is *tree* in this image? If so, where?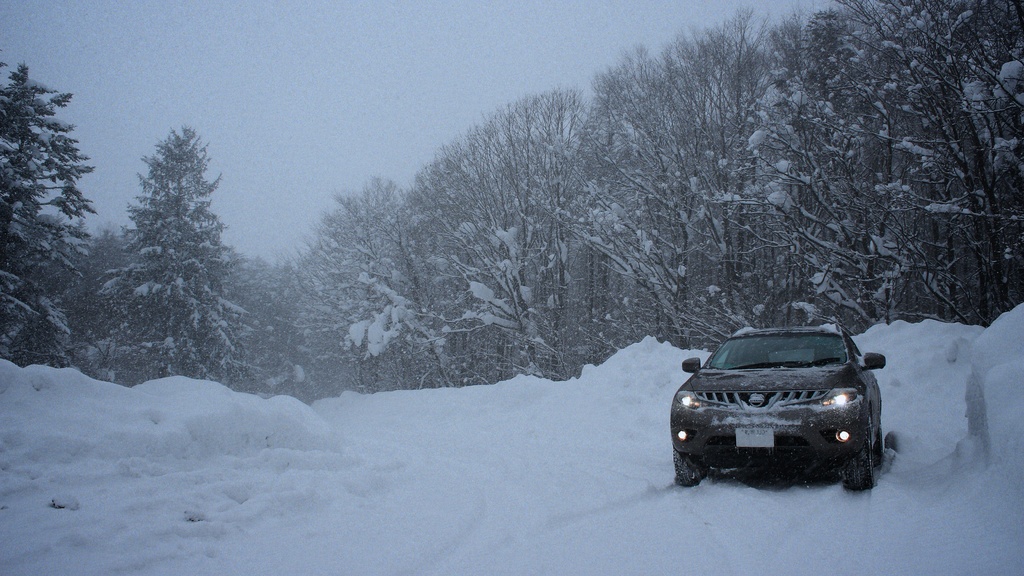
Yes, at 0/67/97/354.
